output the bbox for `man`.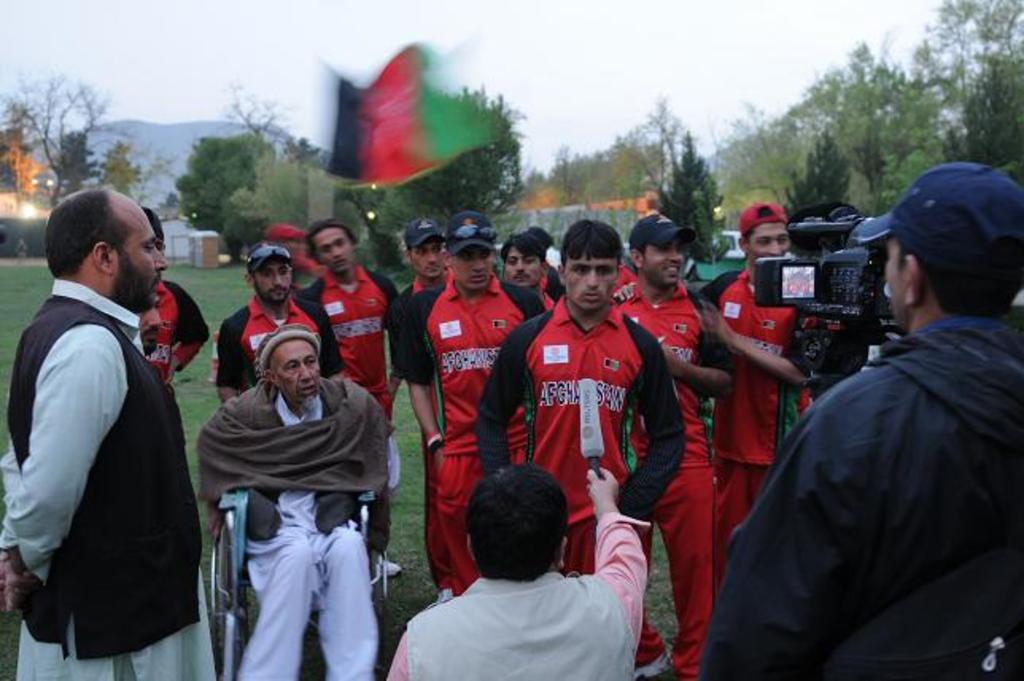
Rect(378, 450, 657, 679).
